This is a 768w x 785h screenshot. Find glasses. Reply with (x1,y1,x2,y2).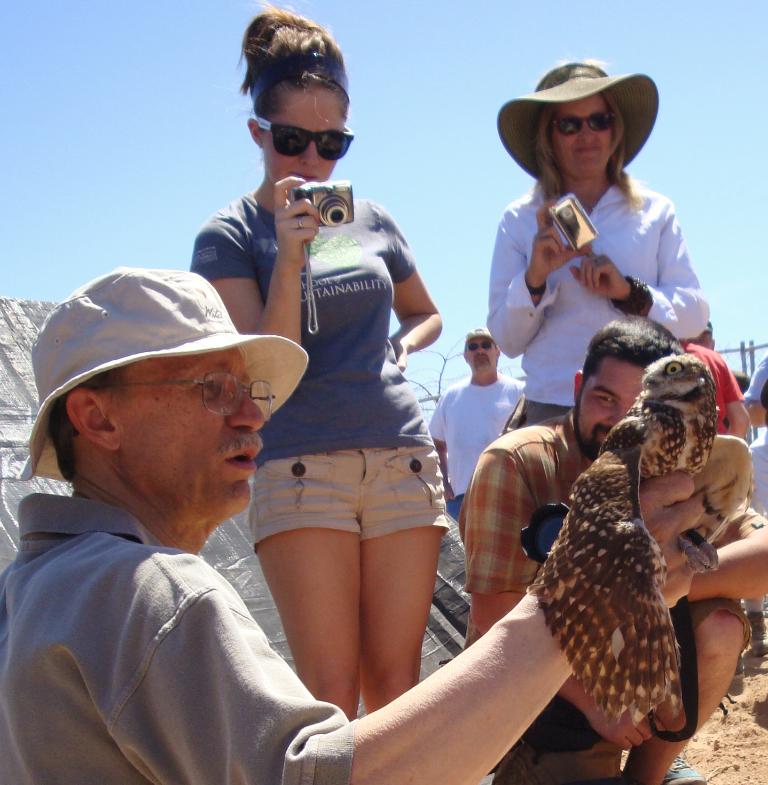
(547,108,615,135).
